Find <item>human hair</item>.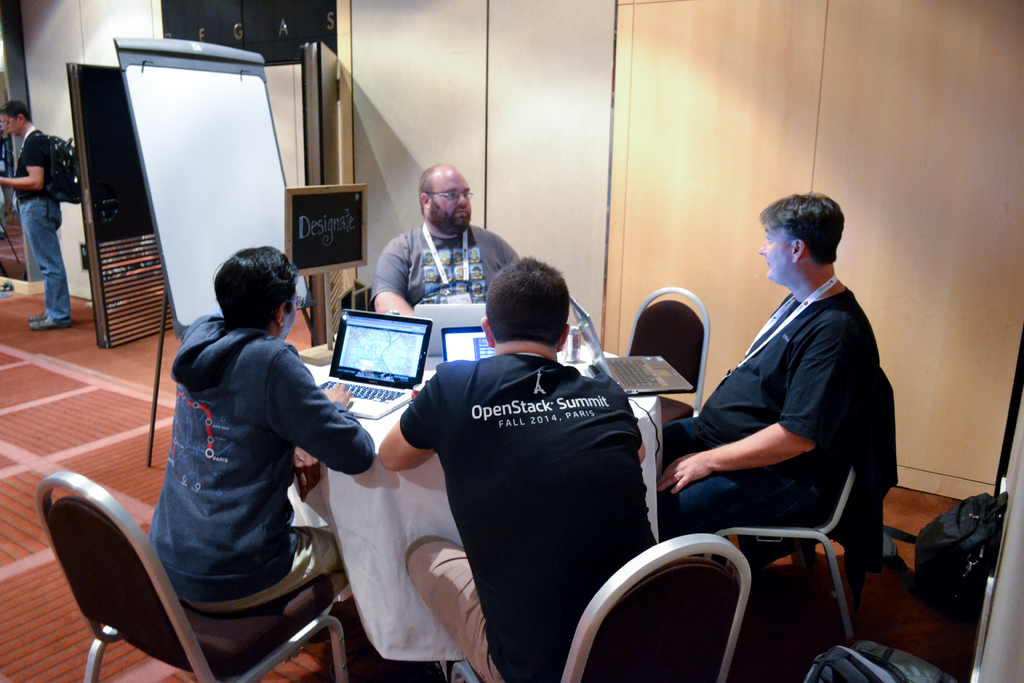
select_region(203, 245, 285, 335).
